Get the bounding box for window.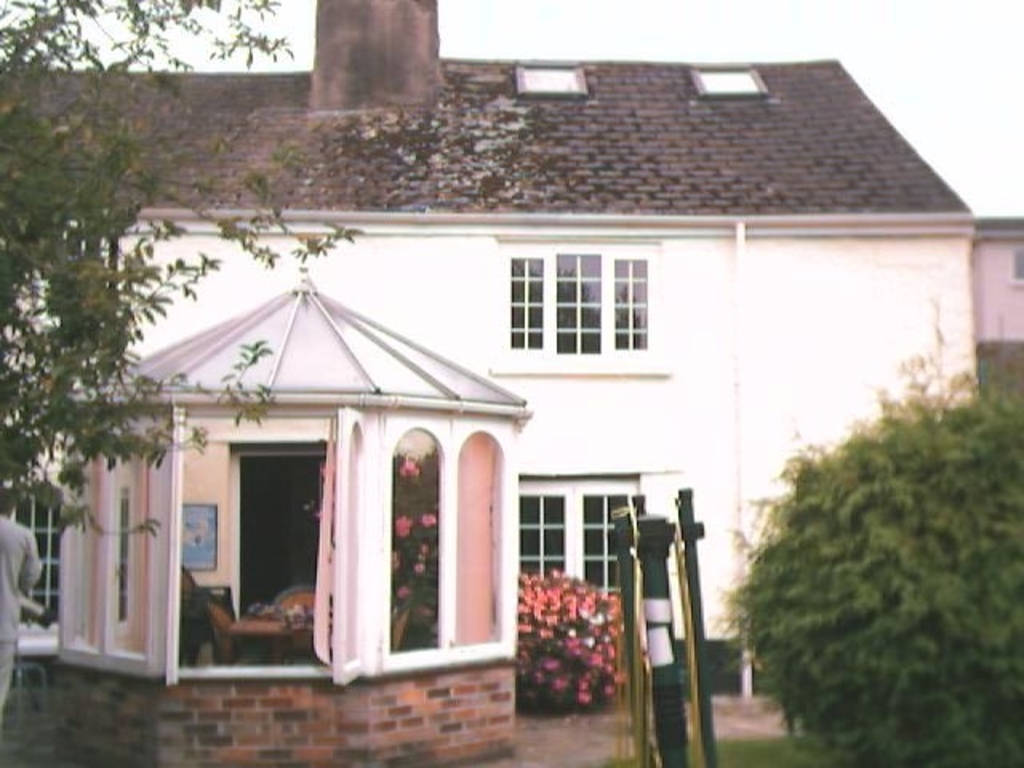
510:478:638:608.
